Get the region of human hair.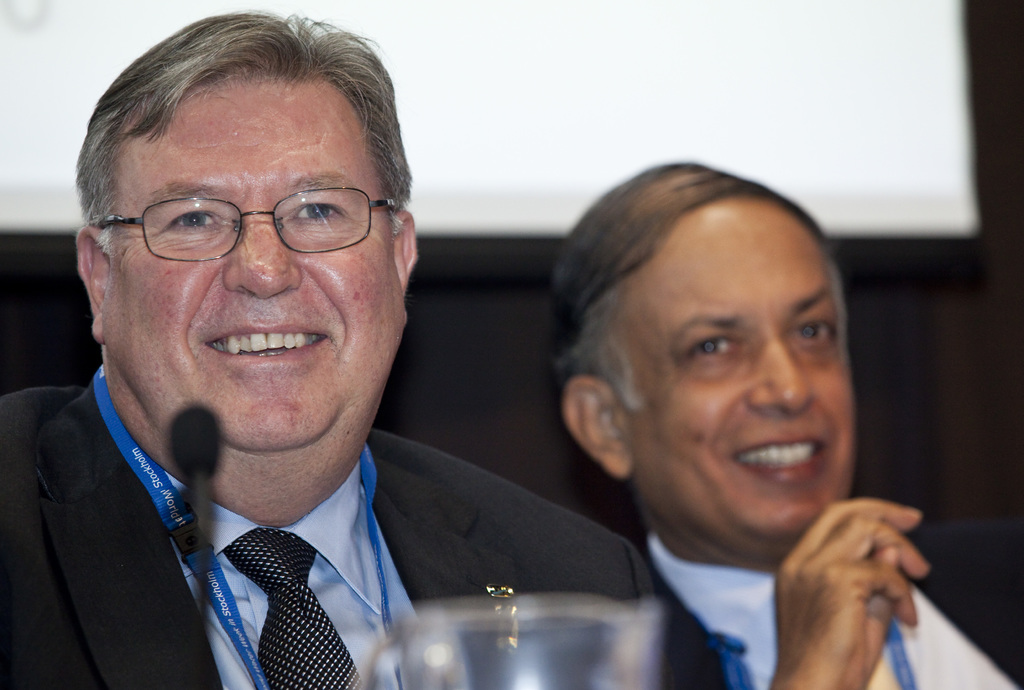
63 0 414 309.
